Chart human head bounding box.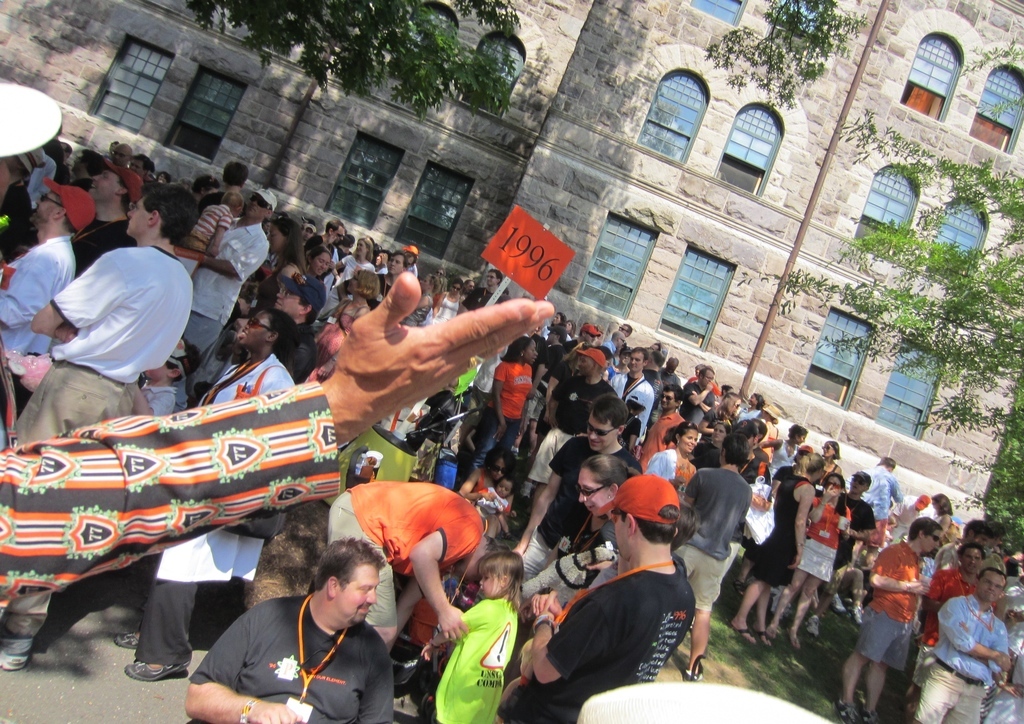
Charted: box=[294, 554, 380, 638].
